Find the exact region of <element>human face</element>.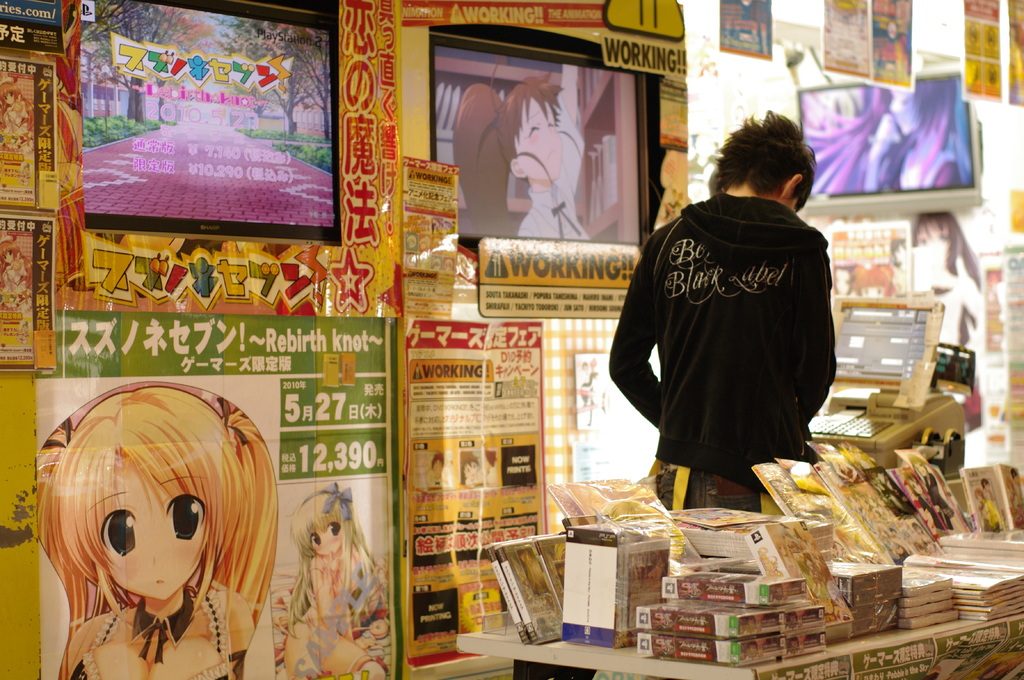
Exact region: bbox(527, 93, 563, 177).
